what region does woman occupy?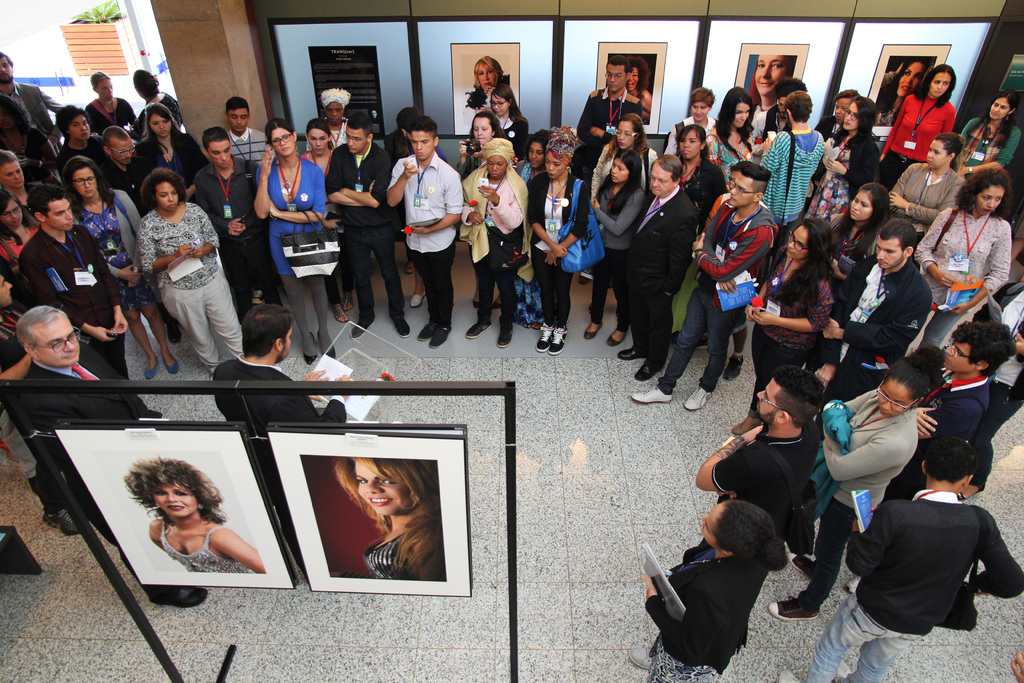
select_region(465, 56, 511, 112).
